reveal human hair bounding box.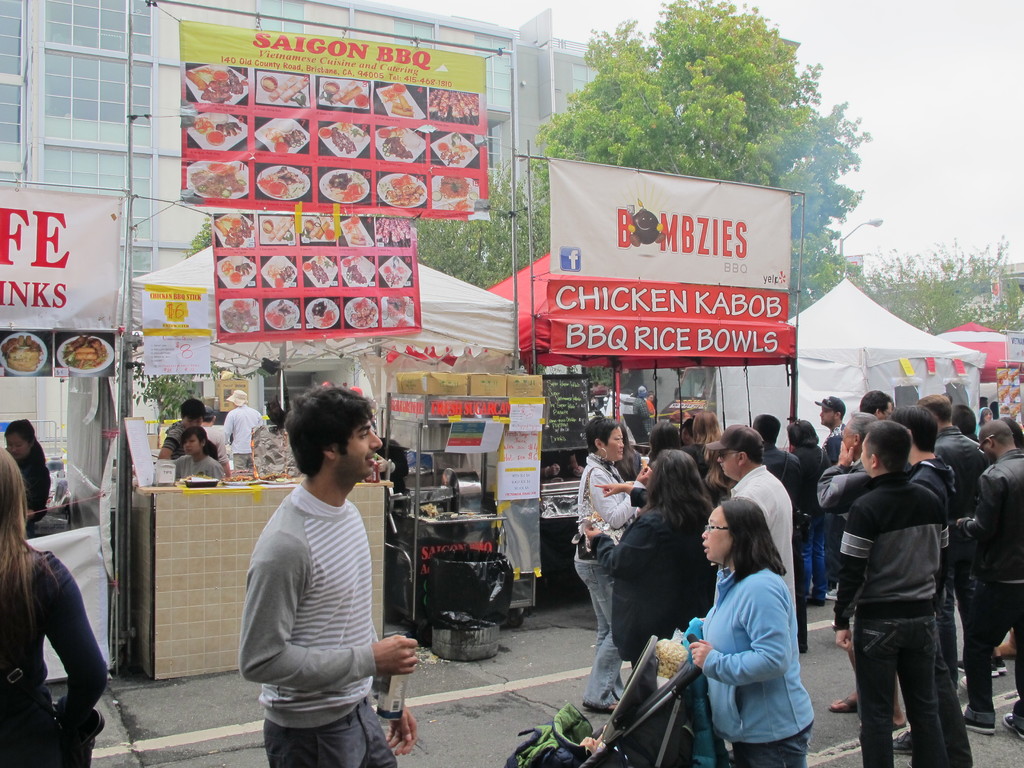
Revealed: locate(647, 445, 712, 523).
